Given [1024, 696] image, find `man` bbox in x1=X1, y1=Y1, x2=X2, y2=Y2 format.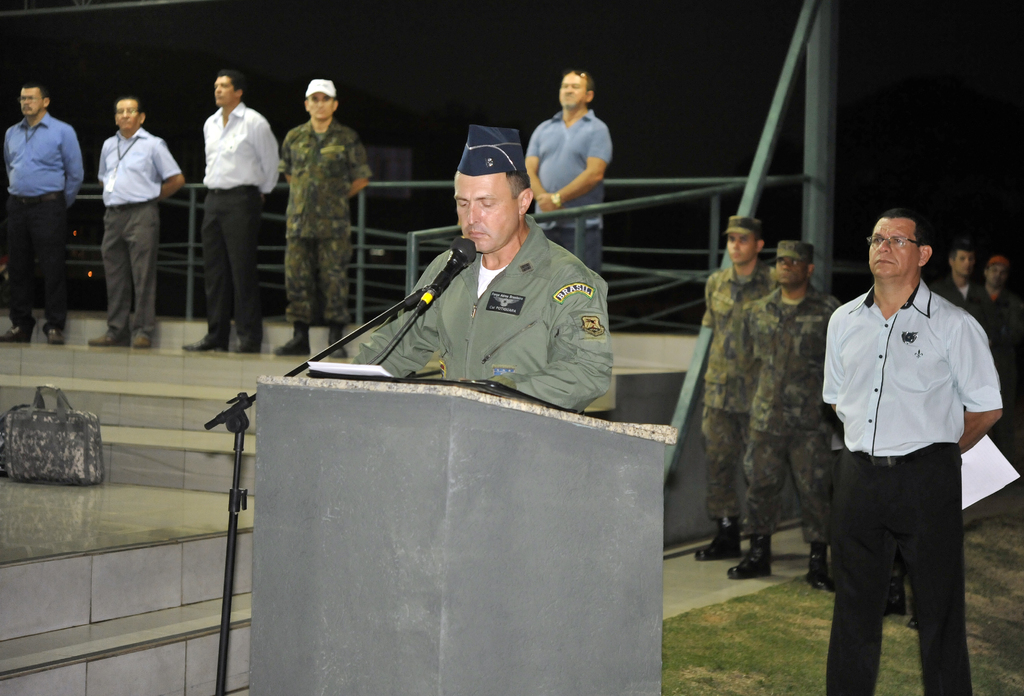
x1=519, y1=70, x2=610, y2=279.
